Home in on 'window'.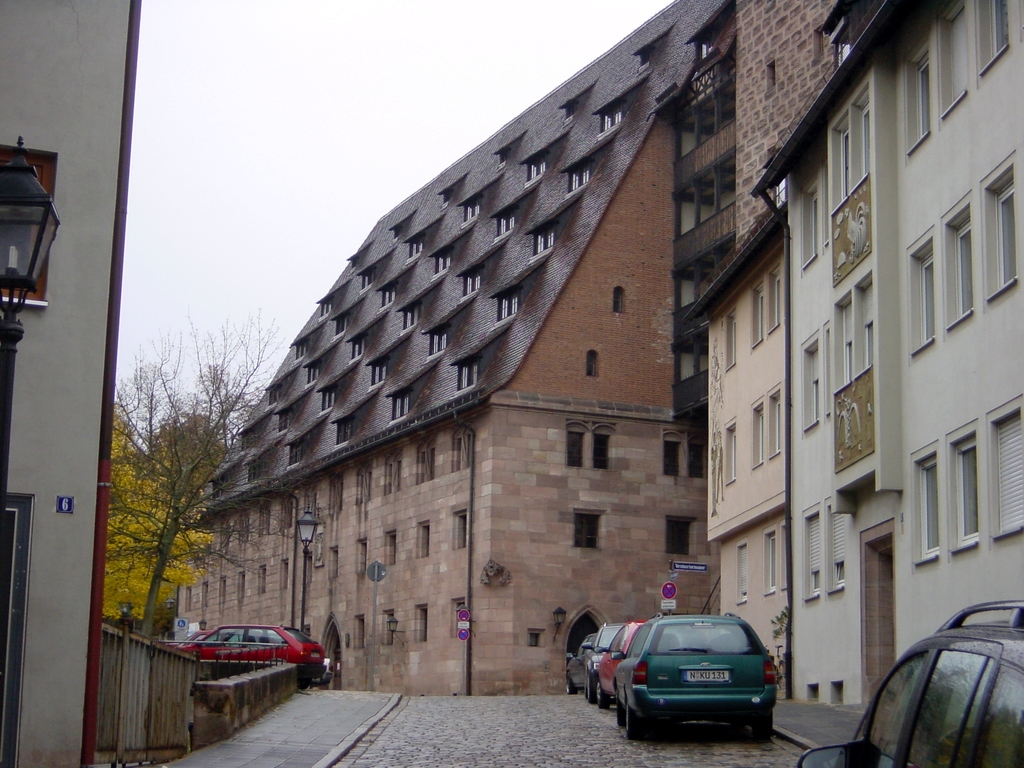
Homed in at BBox(637, 48, 652, 76).
